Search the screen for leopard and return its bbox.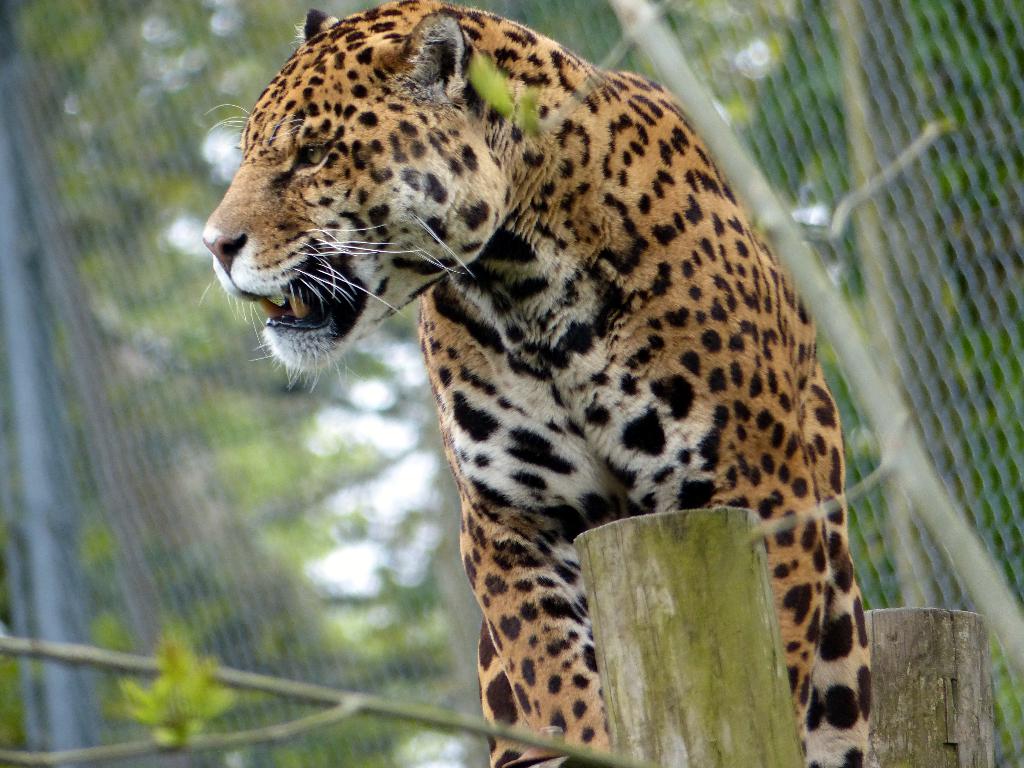
Found: <bbox>201, 3, 898, 767</bbox>.
